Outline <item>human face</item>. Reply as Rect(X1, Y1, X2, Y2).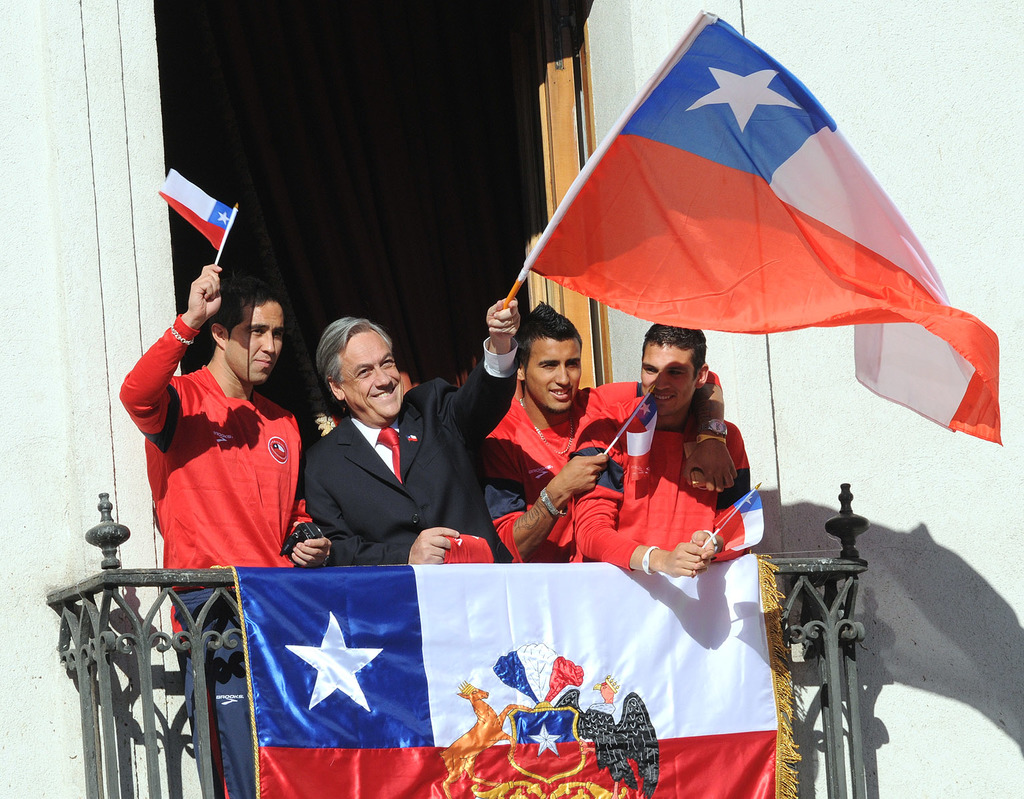
Rect(342, 325, 405, 417).
